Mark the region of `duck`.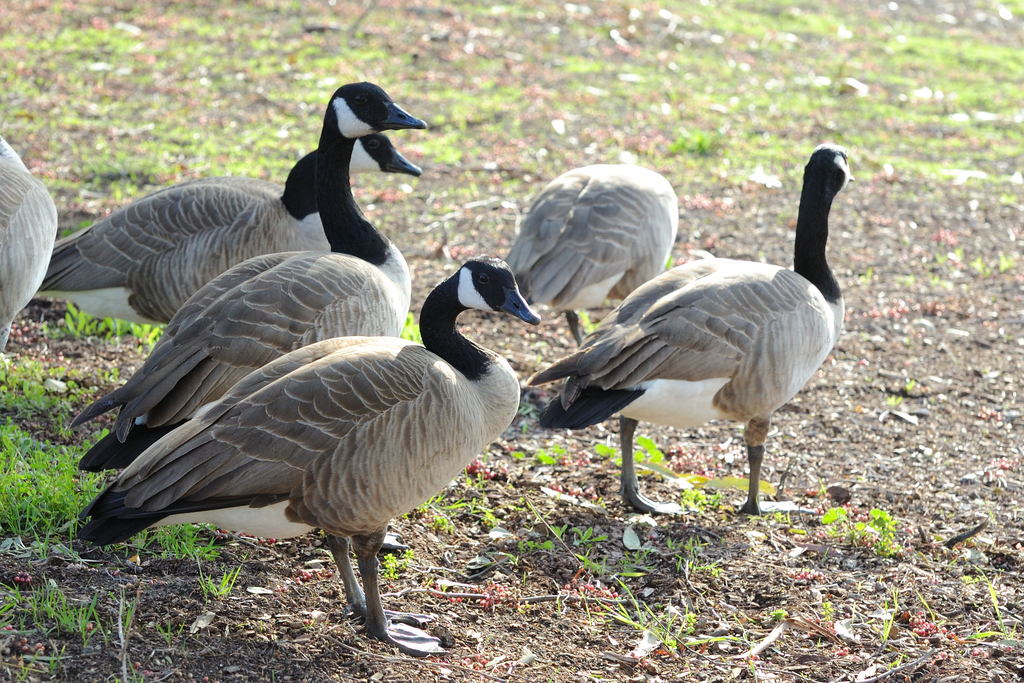
Region: rect(524, 142, 860, 515).
